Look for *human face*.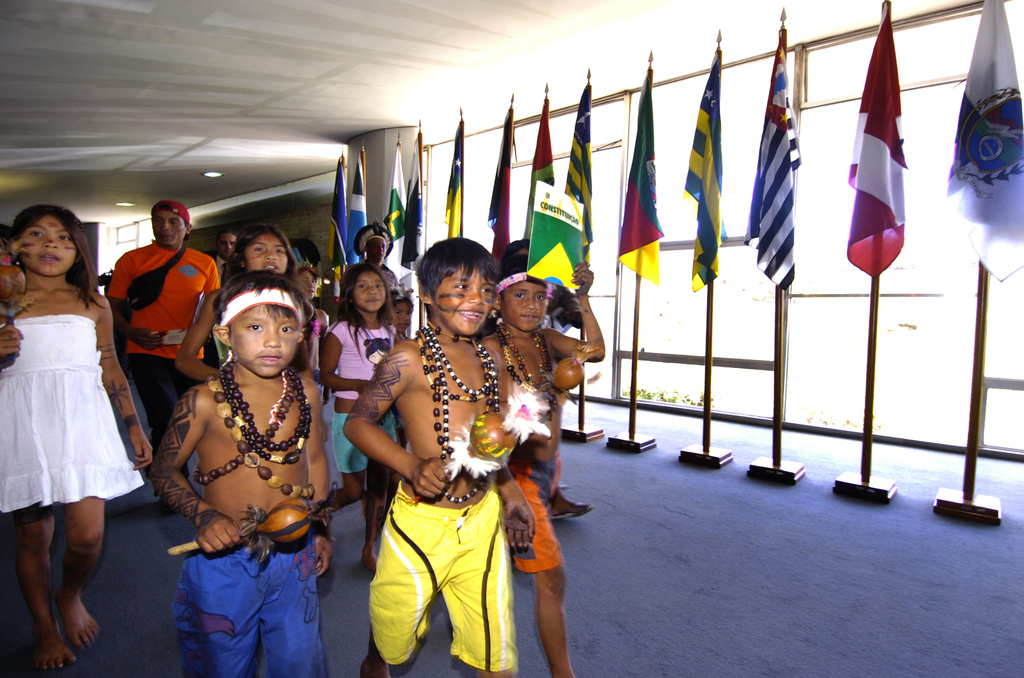
Found: crop(435, 265, 495, 333).
